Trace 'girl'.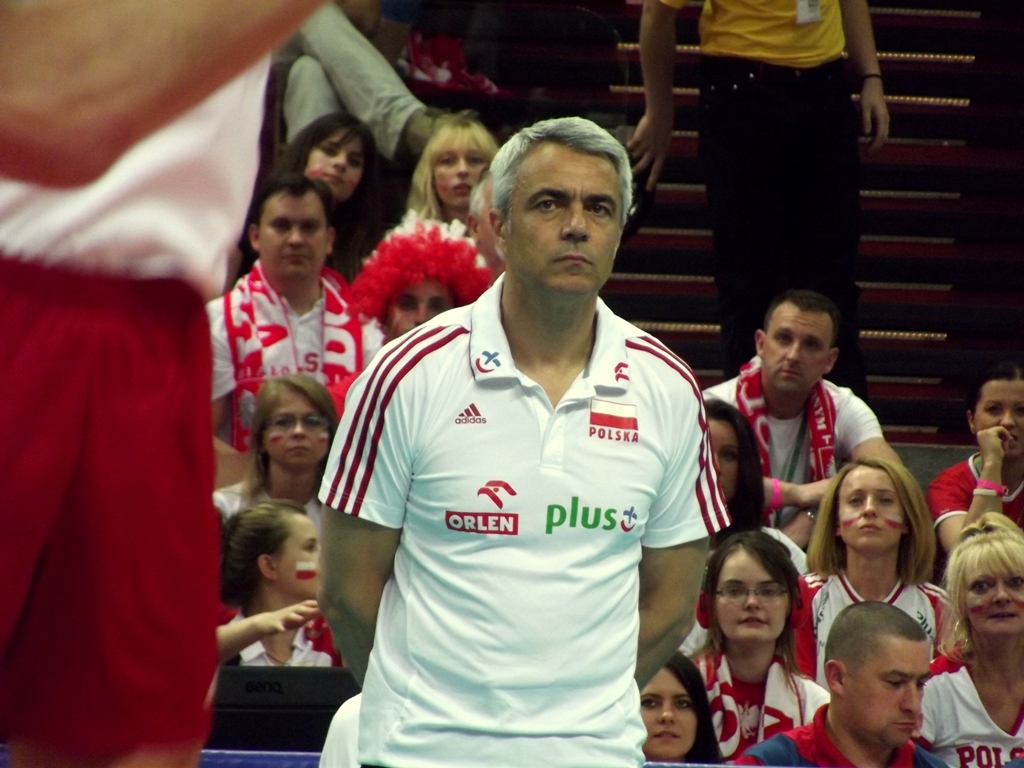
Traced to <region>803, 466, 952, 679</region>.
